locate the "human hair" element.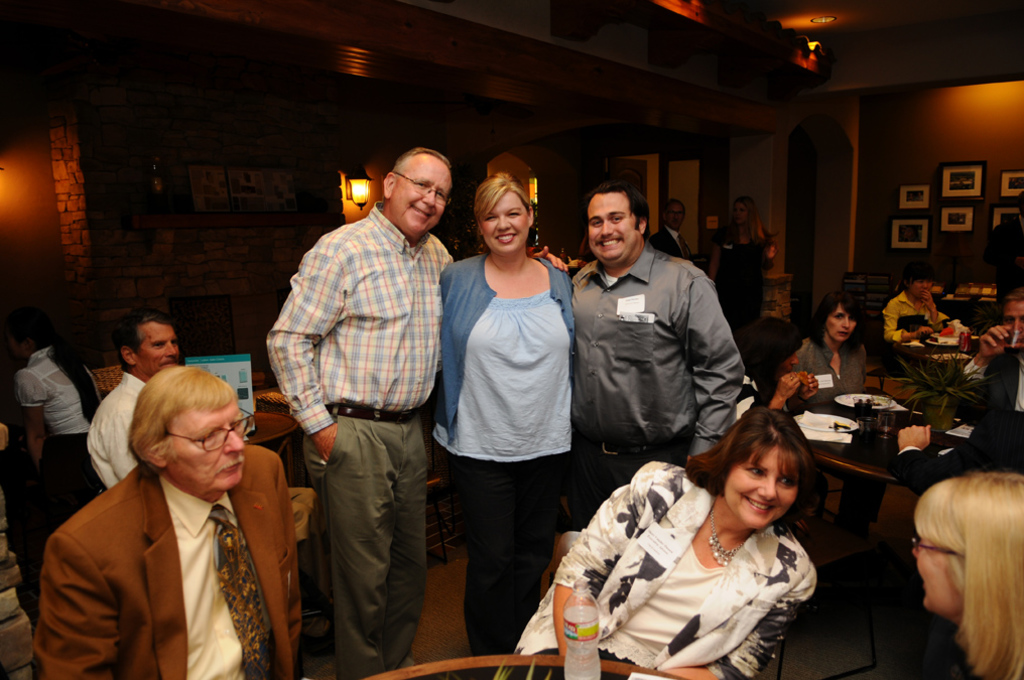
Element bbox: box(664, 198, 688, 208).
